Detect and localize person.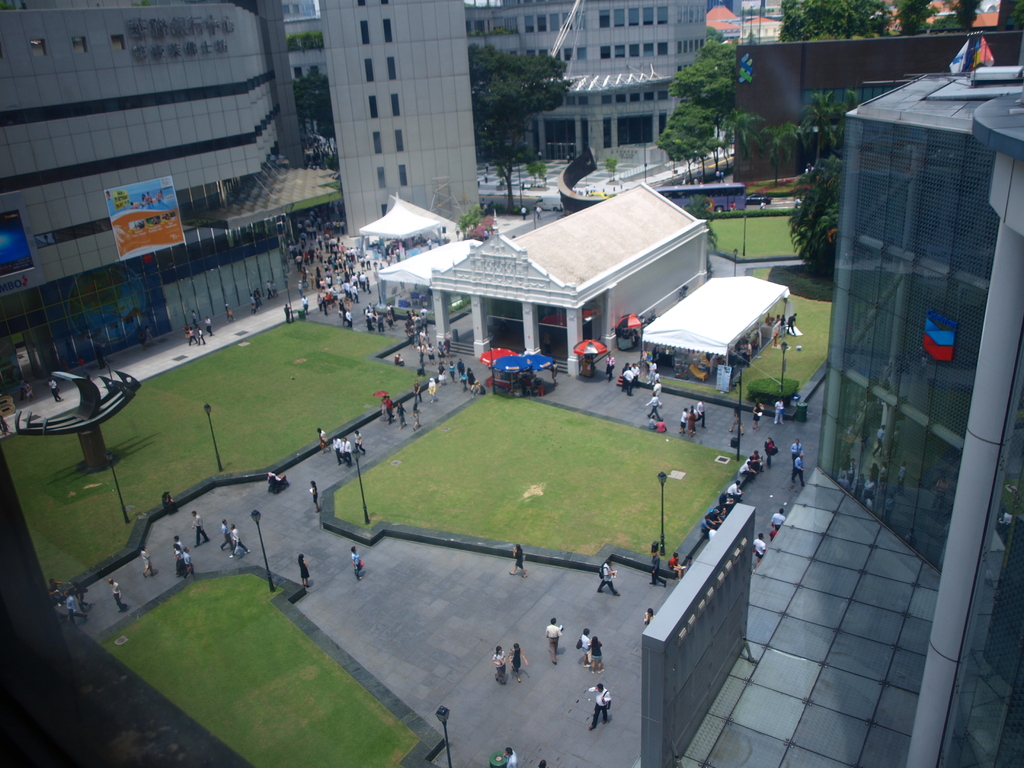
Localized at bbox(788, 436, 806, 458).
